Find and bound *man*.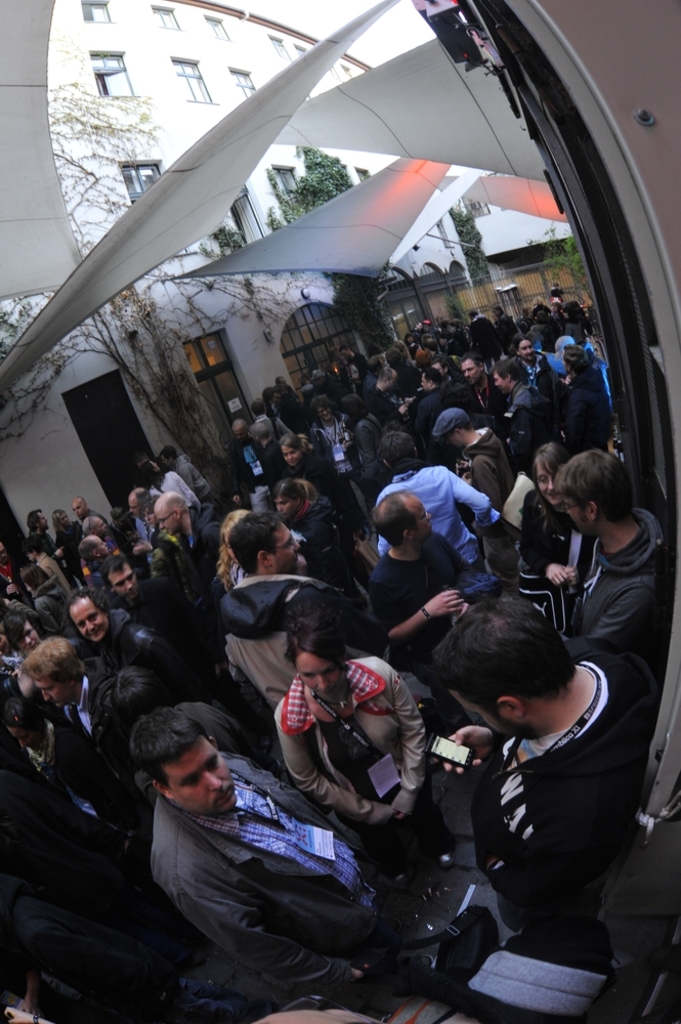
Bound: x1=140, y1=703, x2=420, y2=1012.
